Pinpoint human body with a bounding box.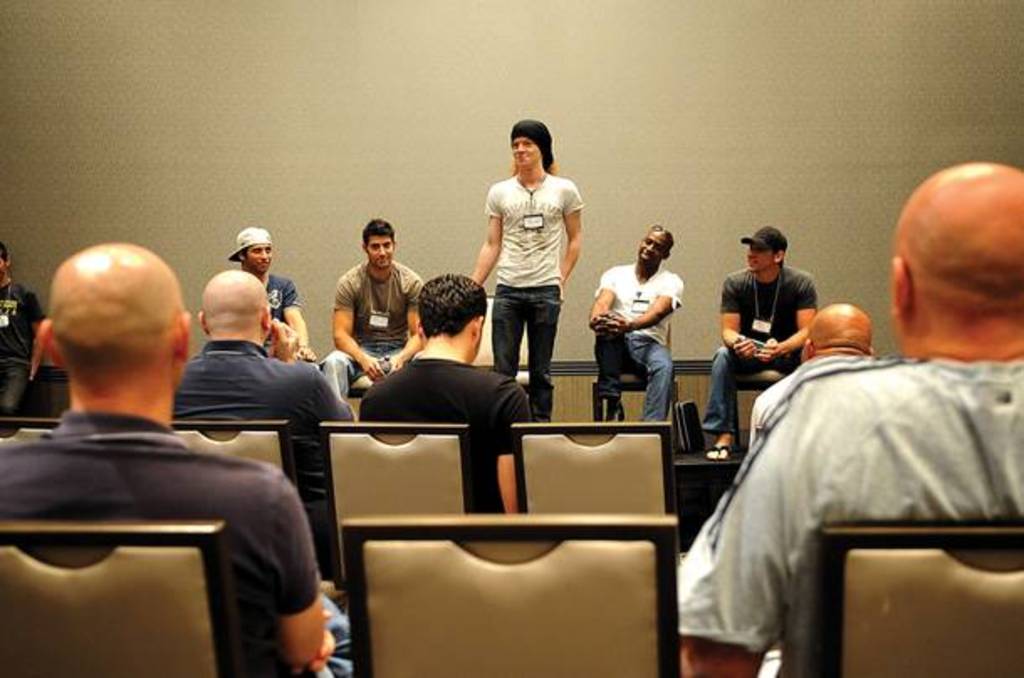
pyautogui.locateOnScreen(671, 161, 1022, 676).
